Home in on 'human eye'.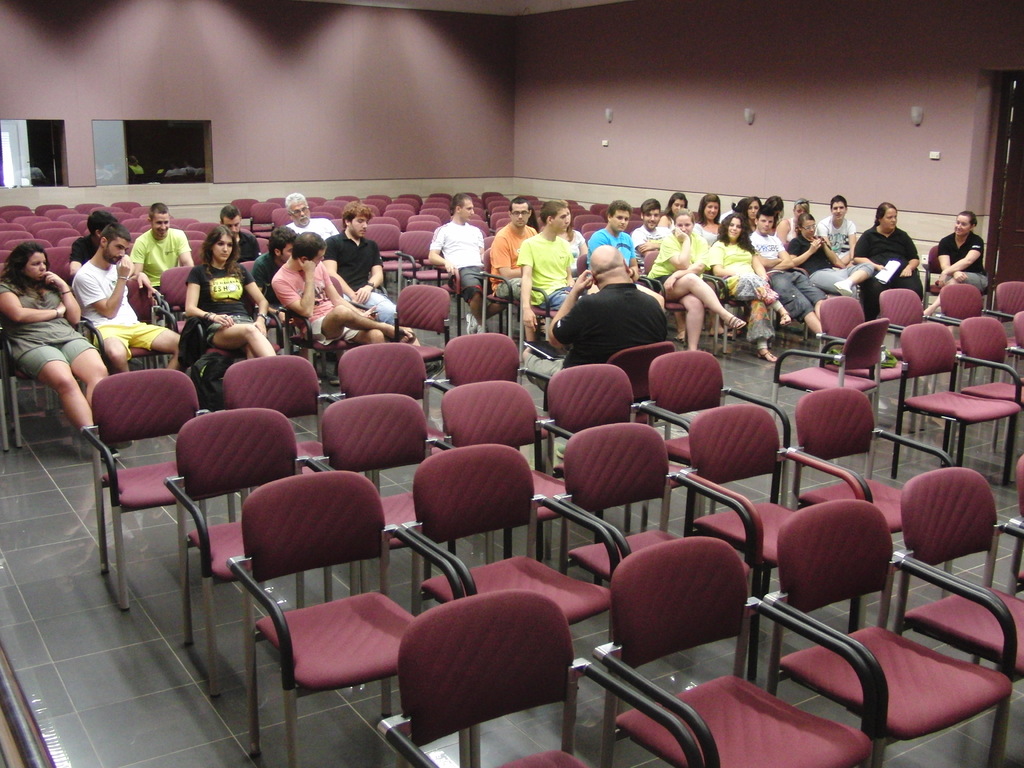
Homed in at 804:209:805:212.
